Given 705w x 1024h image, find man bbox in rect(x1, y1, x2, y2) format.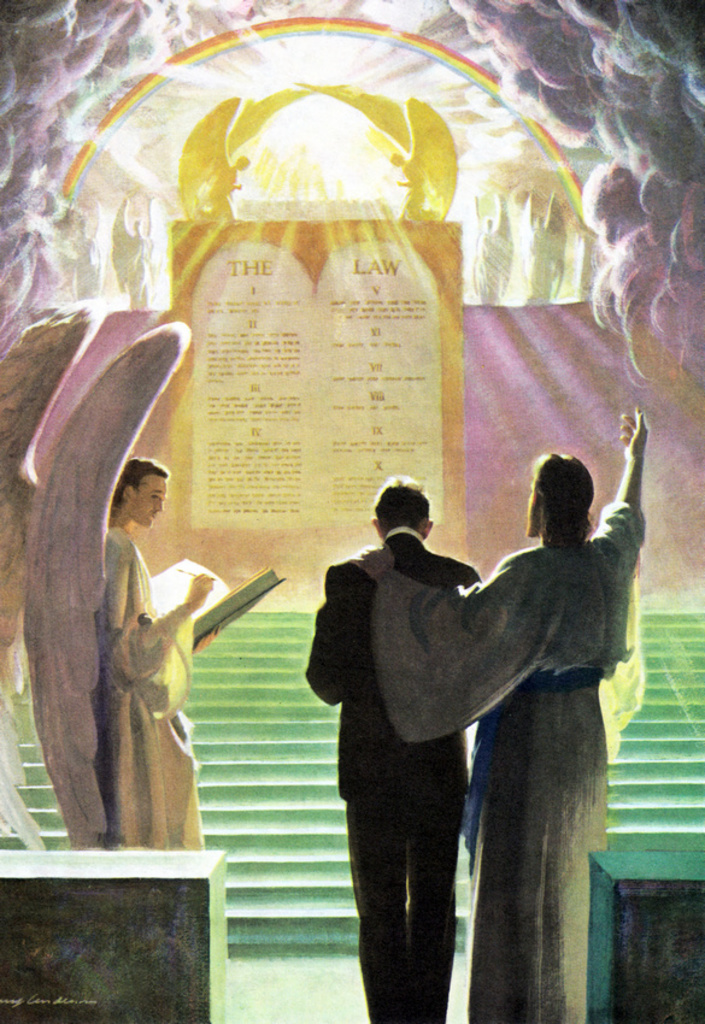
rect(342, 406, 648, 1023).
